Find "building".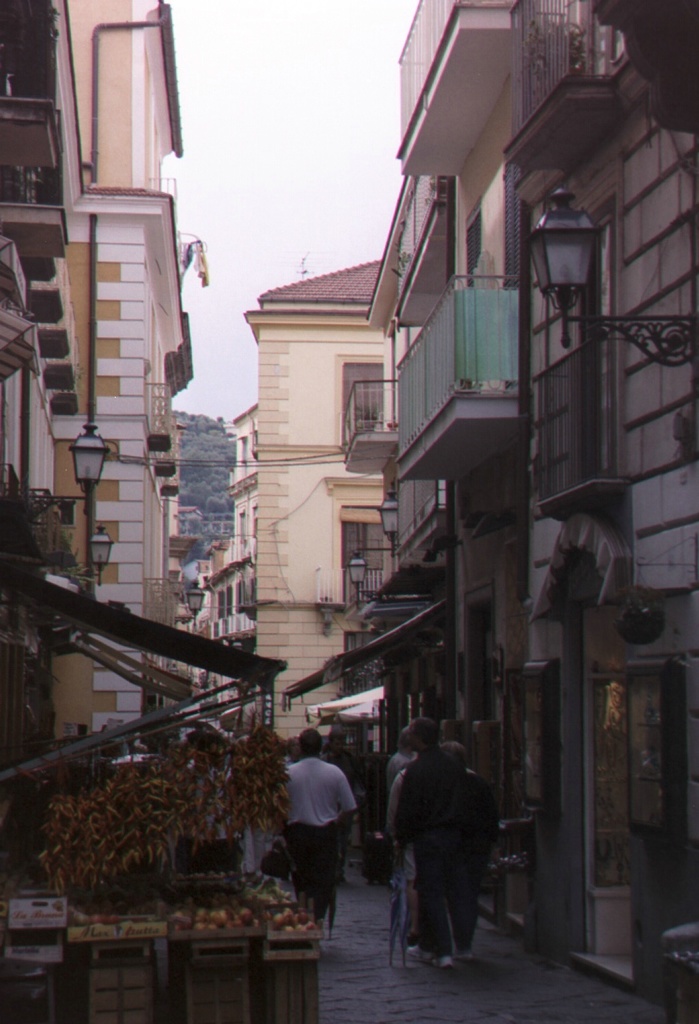
left=242, top=255, right=418, bottom=747.
